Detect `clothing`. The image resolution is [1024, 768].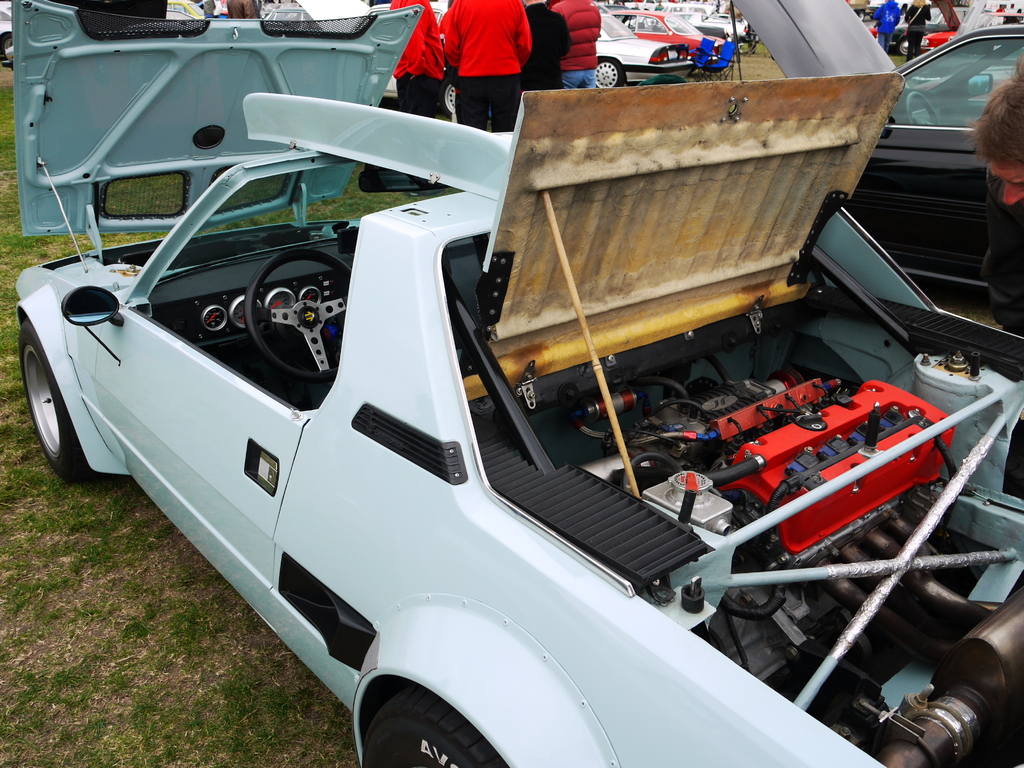
Rect(551, 0, 599, 86).
